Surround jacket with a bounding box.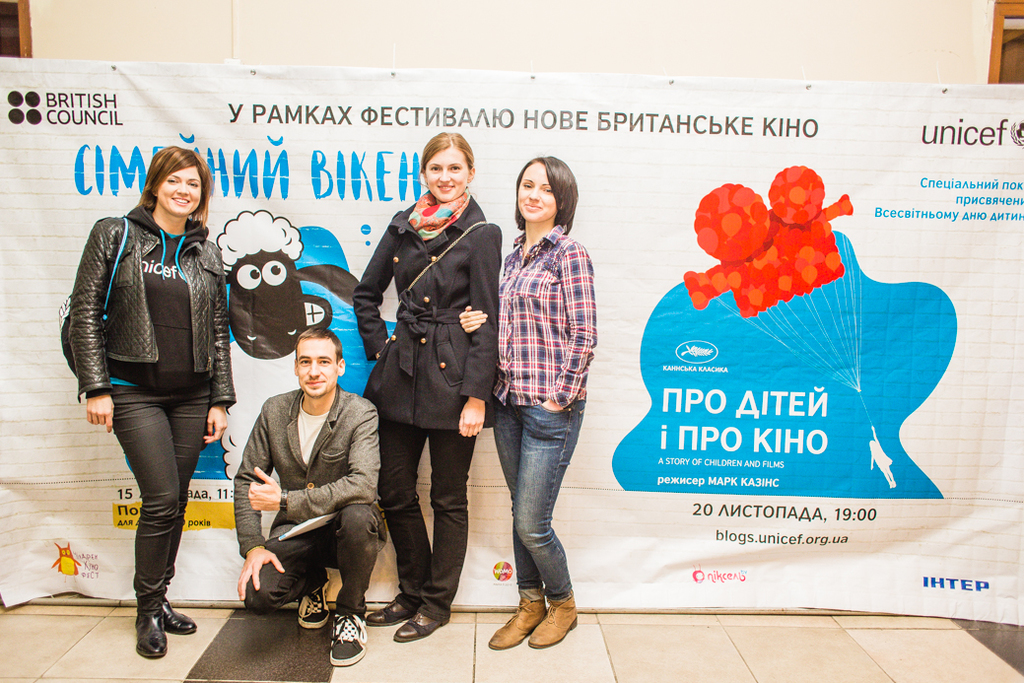
{"left": 351, "top": 187, "right": 504, "bottom": 435}.
